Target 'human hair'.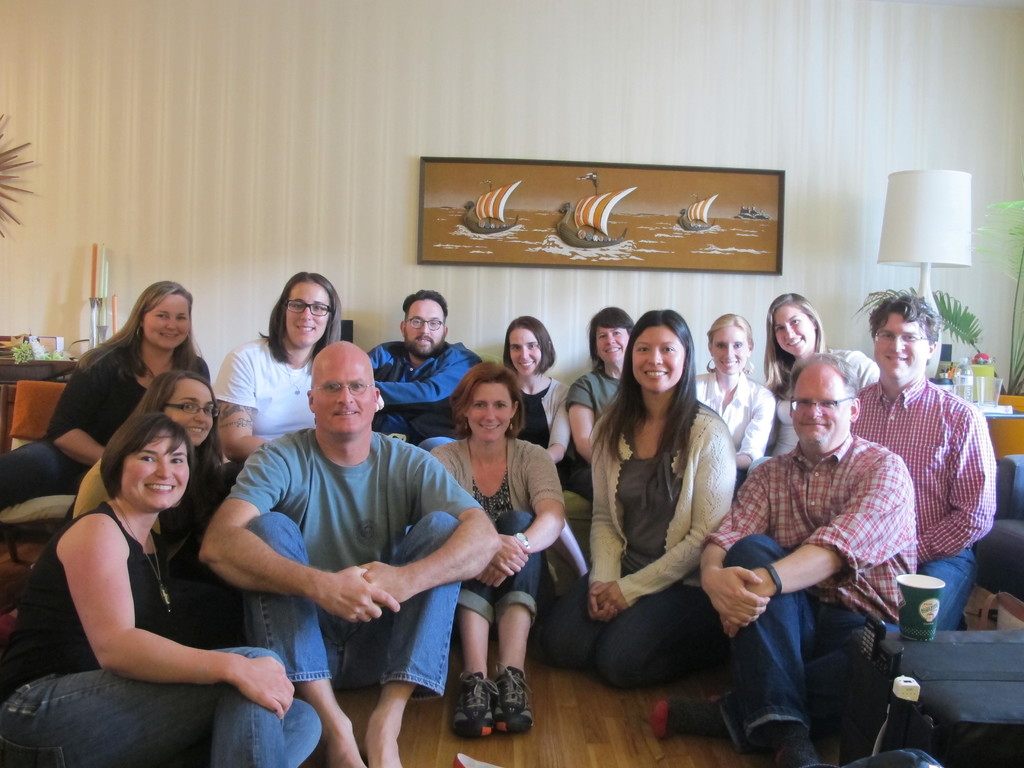
Target region: bbox=[74, 278, 207, 392].
